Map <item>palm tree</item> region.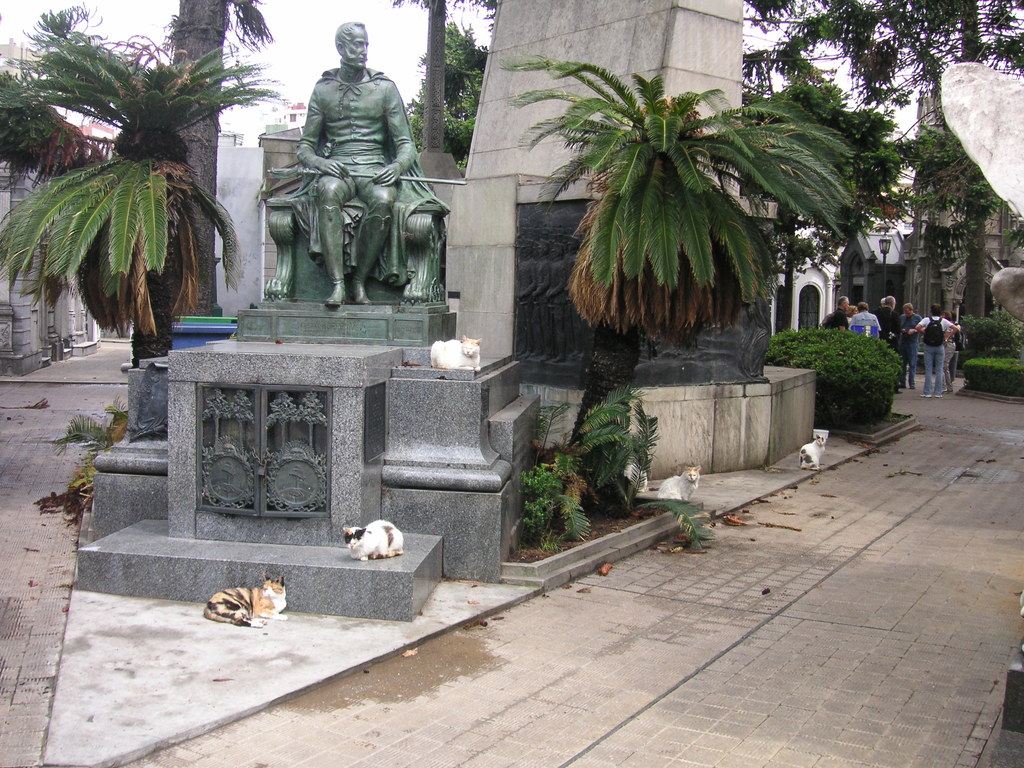
Mapped to [145, 0, 285, 323].
